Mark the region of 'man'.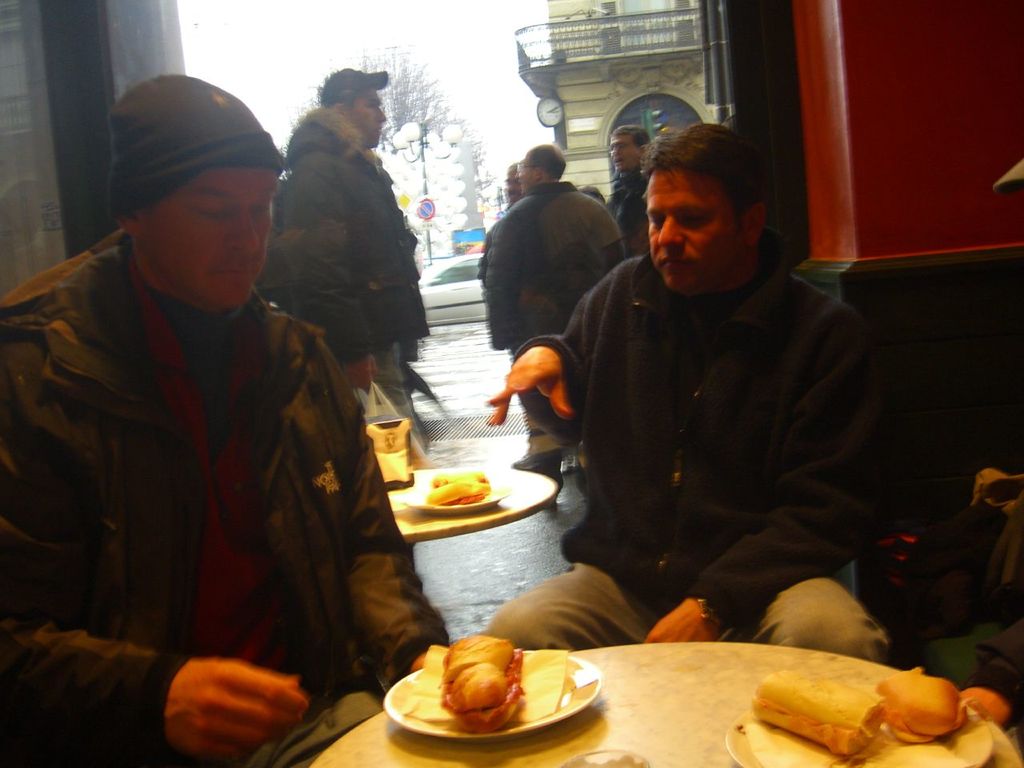
Region: {"left": 488, "top": 144, "right": 626, "bottom": 466}.
